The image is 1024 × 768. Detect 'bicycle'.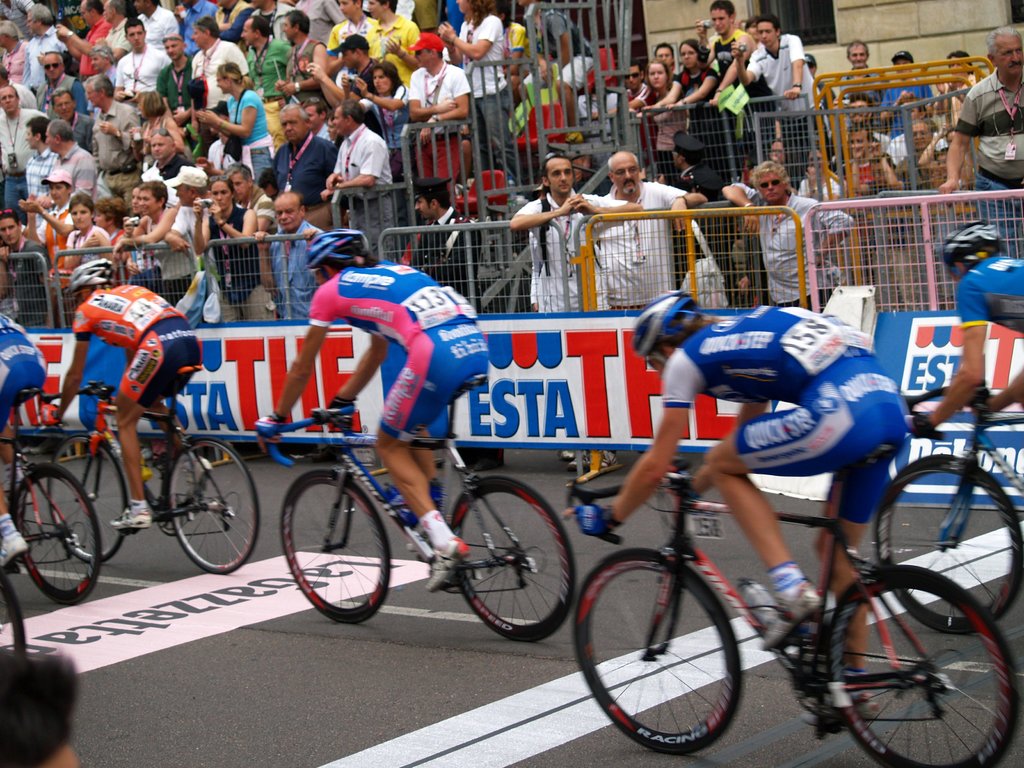
Detection: [252, 421, 575, 643].
